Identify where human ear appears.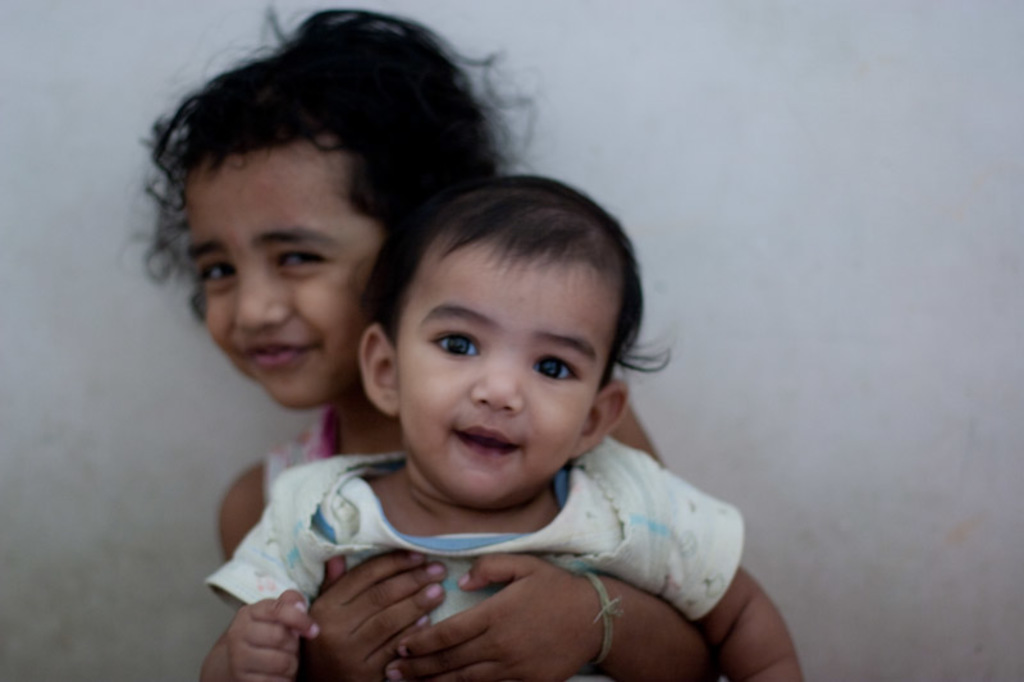
Appears at rect(357, 324, 398, 413).
